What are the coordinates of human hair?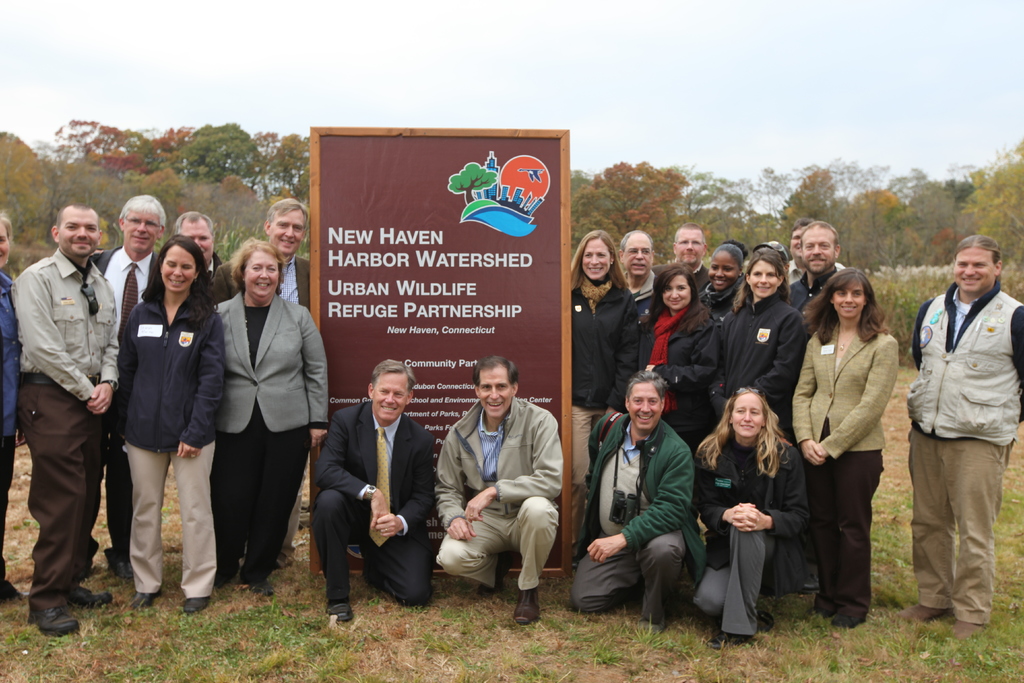
(left=144, top=235, right=216, bottom=315).
